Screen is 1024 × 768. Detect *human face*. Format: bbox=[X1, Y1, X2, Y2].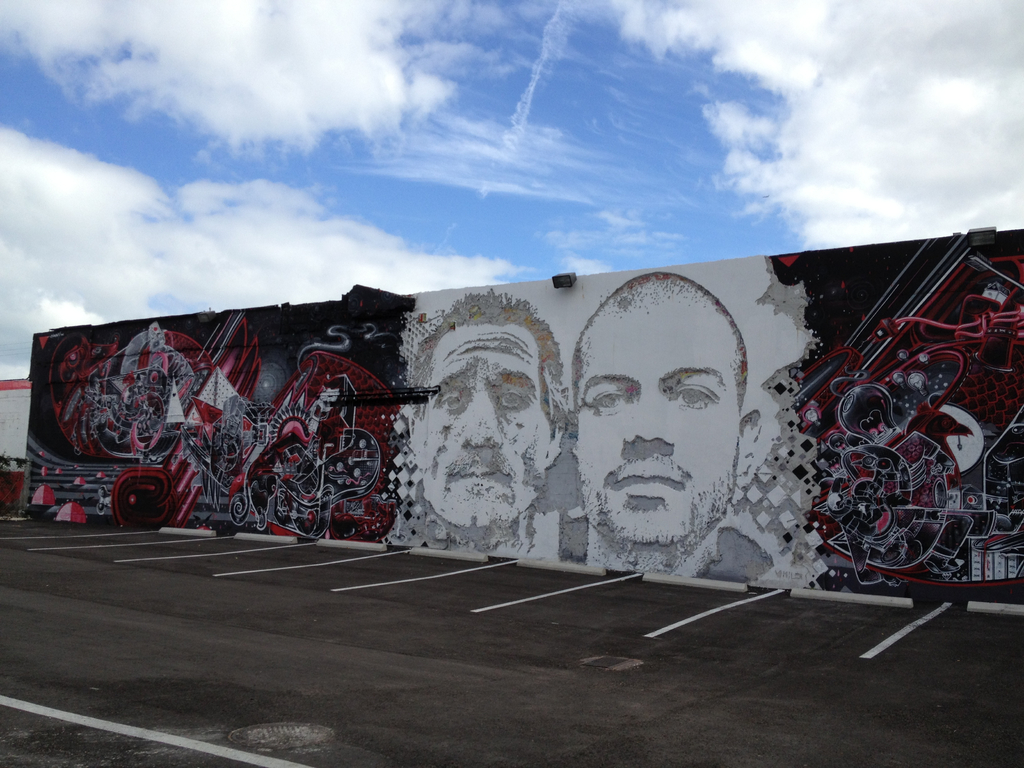
bbox=[580, 287, 739, 538].
